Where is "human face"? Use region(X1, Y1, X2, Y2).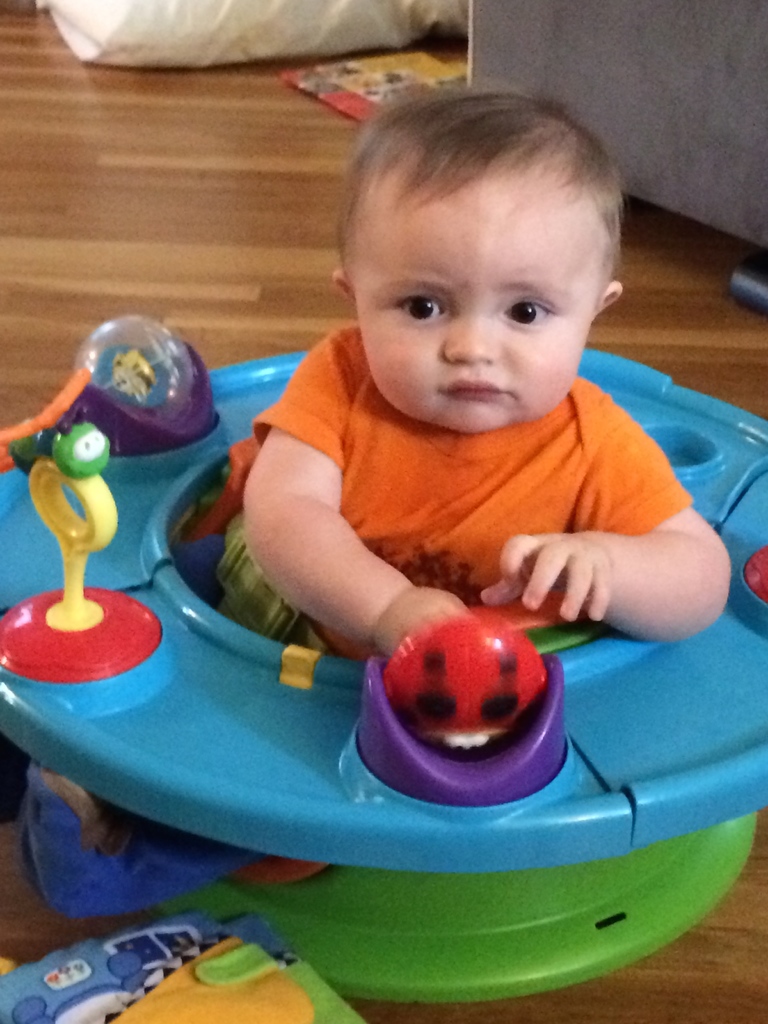
region(356, 185, 597, 431).
